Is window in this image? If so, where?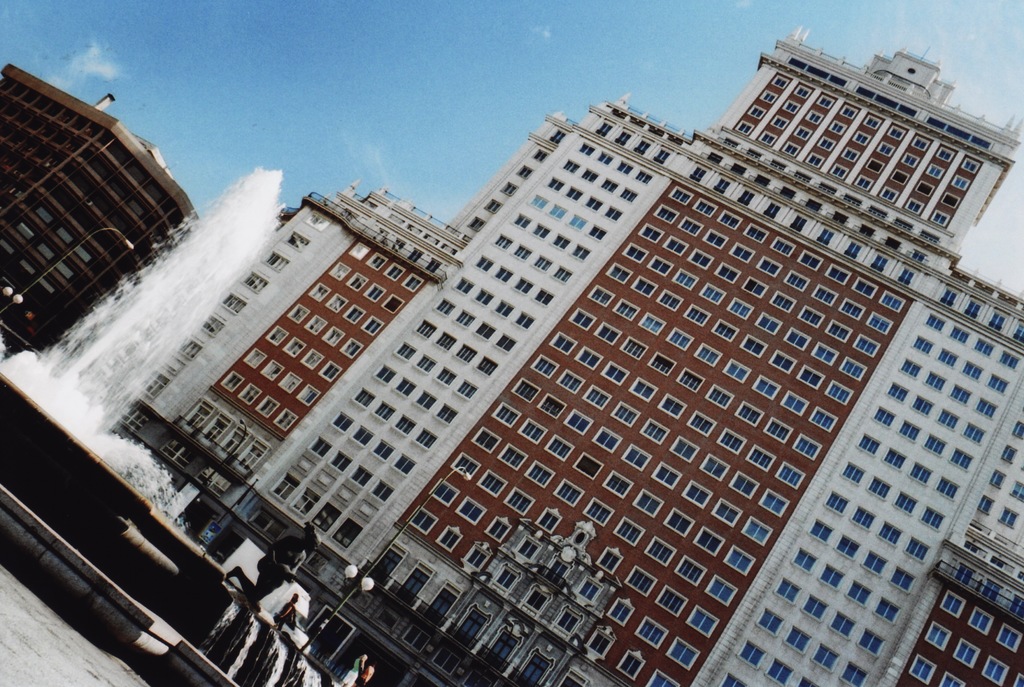
Yes, at bbox=[881, 188, 897, 199].
